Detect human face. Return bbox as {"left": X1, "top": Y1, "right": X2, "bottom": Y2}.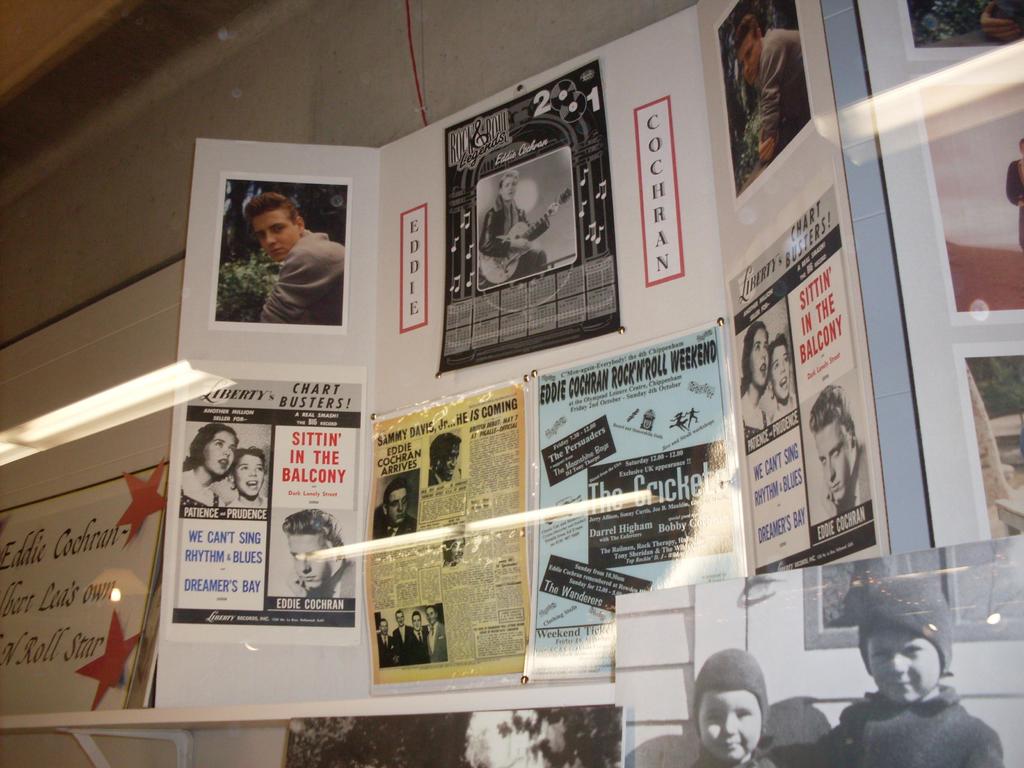
{"left": 285, "top": 534, "right": 340, "bottom": 593}.
